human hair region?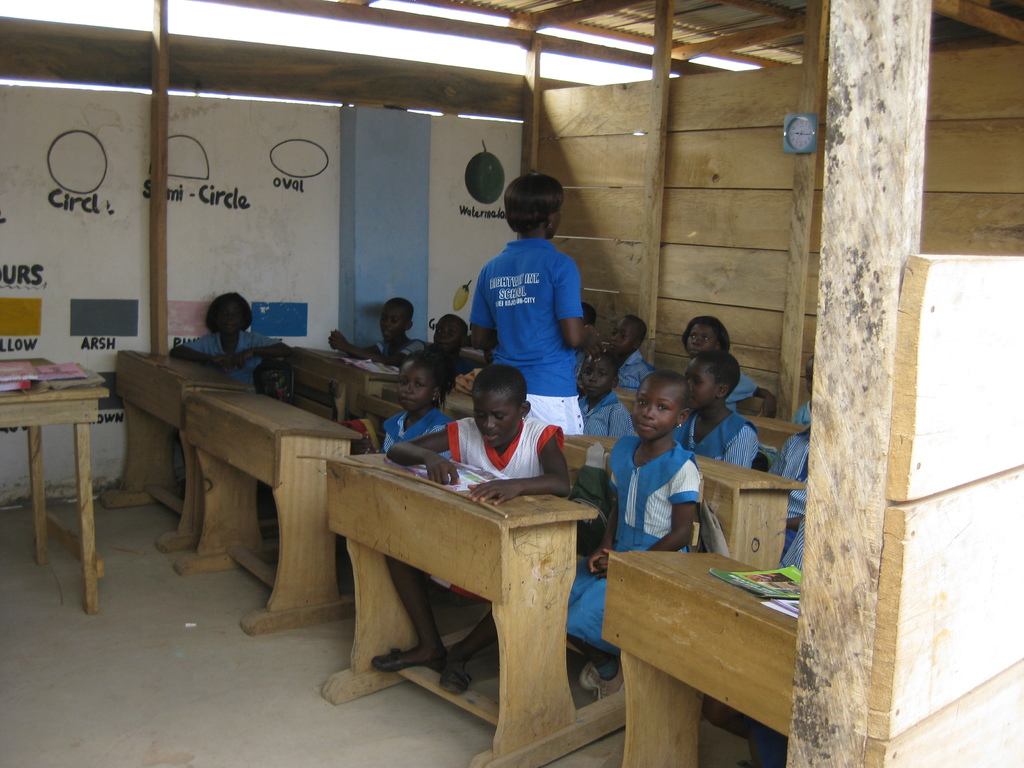
Rect(502, 172, 562, 234)
